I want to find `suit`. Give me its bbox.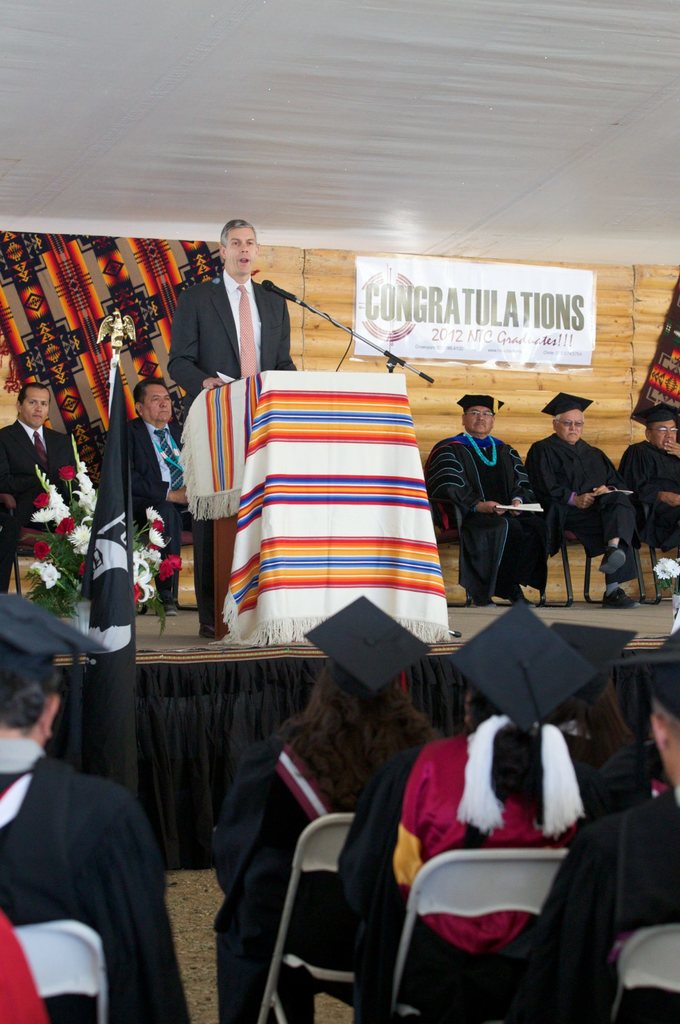
0:417:78:591.
